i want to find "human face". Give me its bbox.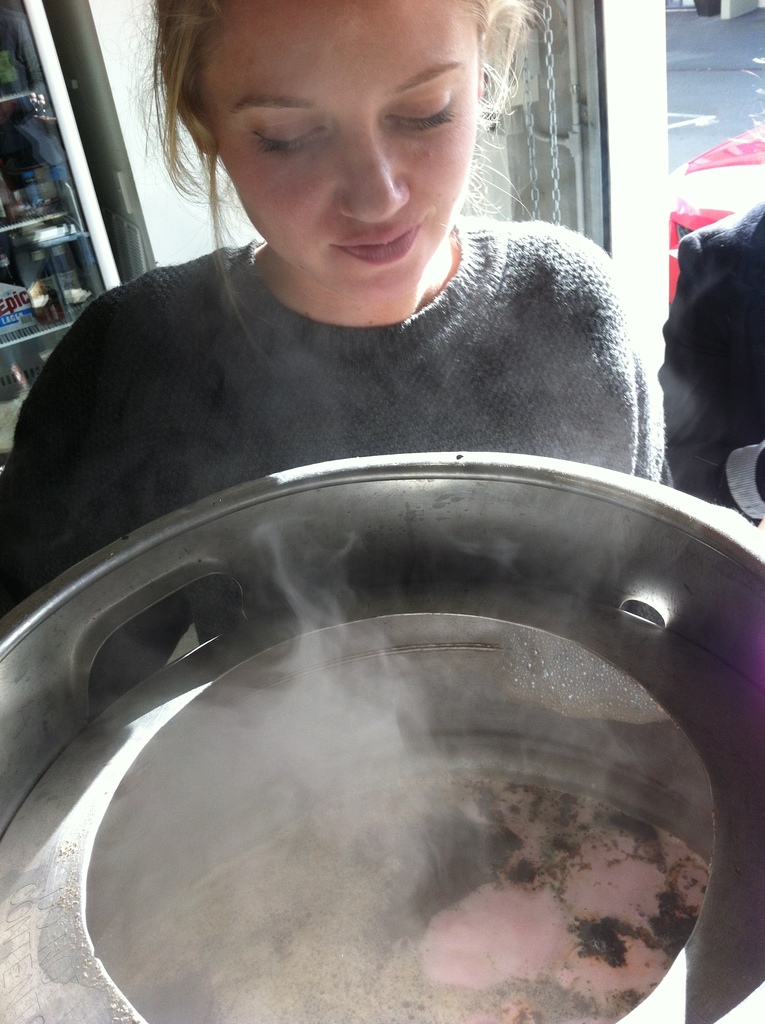
[x1=207, y1=0, x2=478, y2=304].
